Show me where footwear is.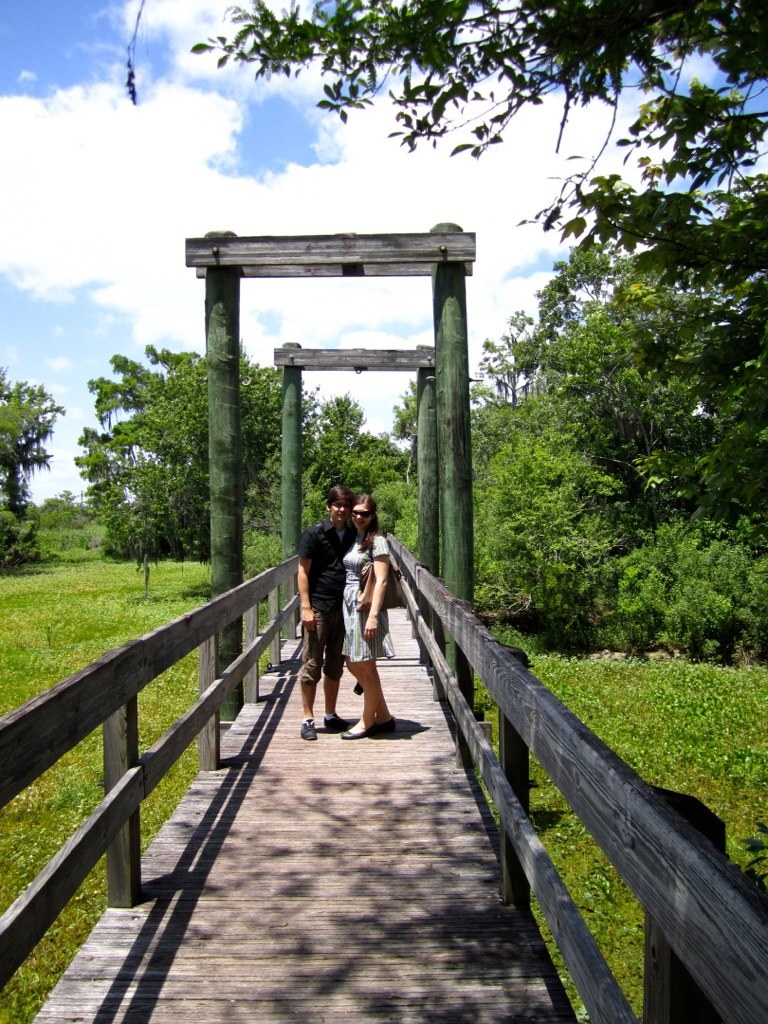
footwear is at 324 714 345 730.
